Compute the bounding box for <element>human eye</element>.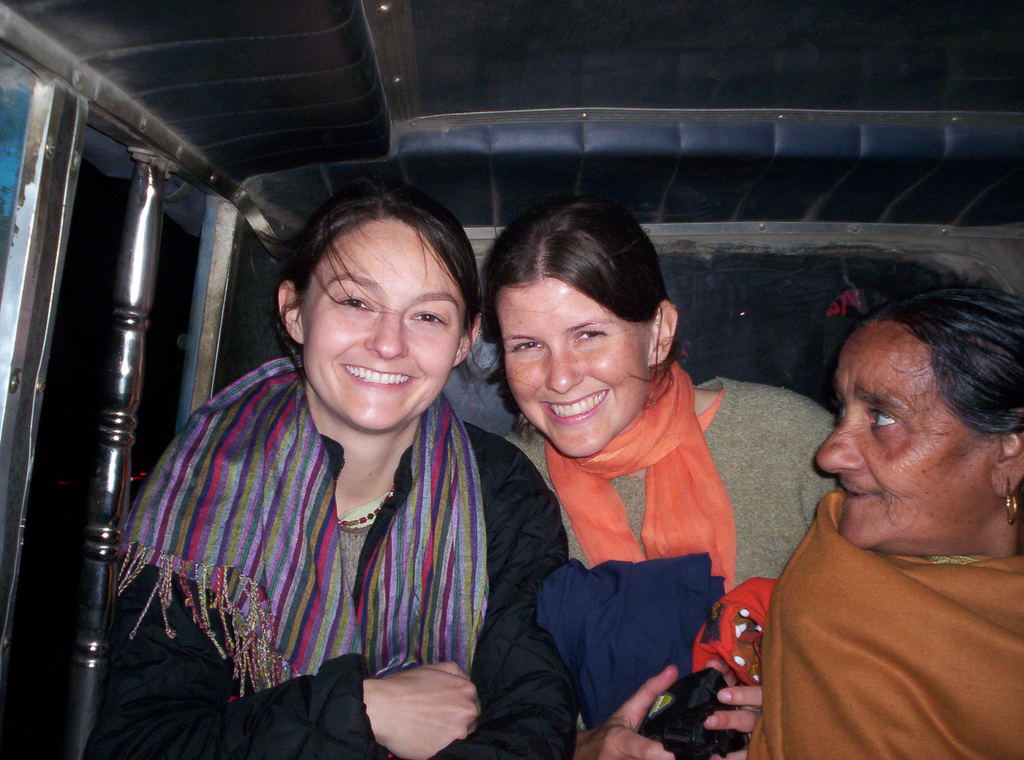
x1=866, y1=406, x2=899, y2=432.
